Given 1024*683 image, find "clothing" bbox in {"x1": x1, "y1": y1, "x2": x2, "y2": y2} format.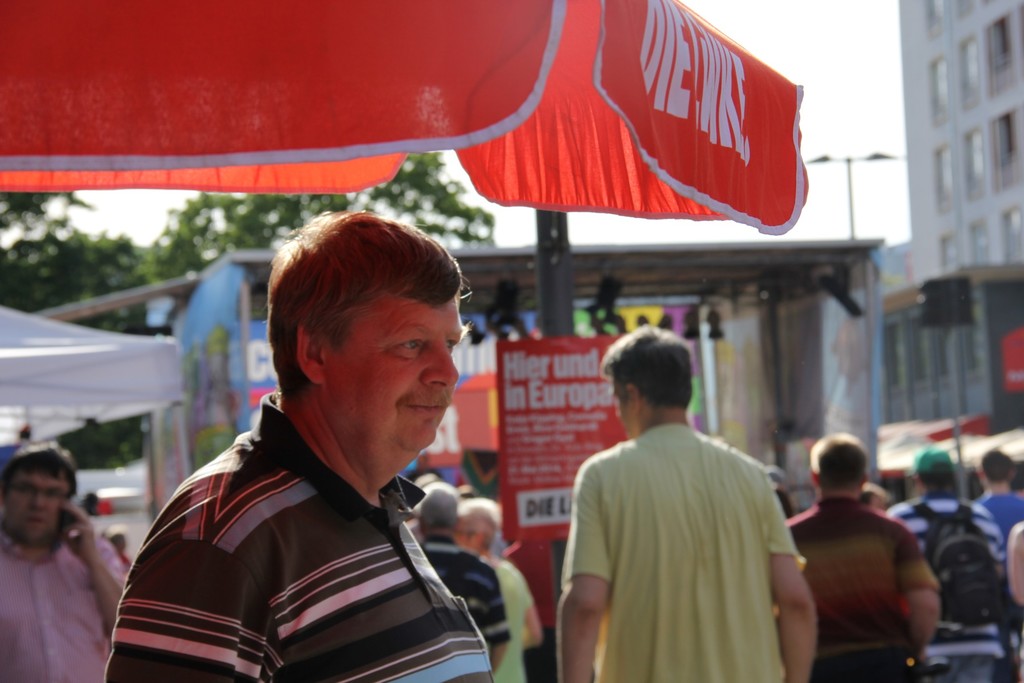
{"x1": 490, "y1": 553, "x2": 549, "y2": 682}.
